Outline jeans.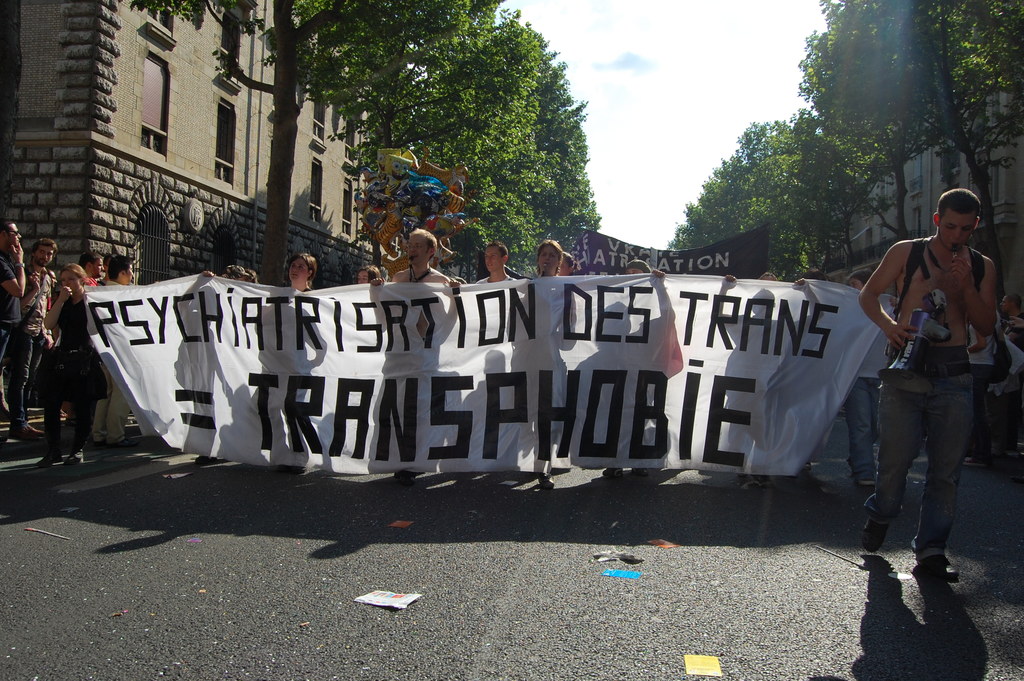
Outline: left=844, top=372, right=874, bottom=479.
